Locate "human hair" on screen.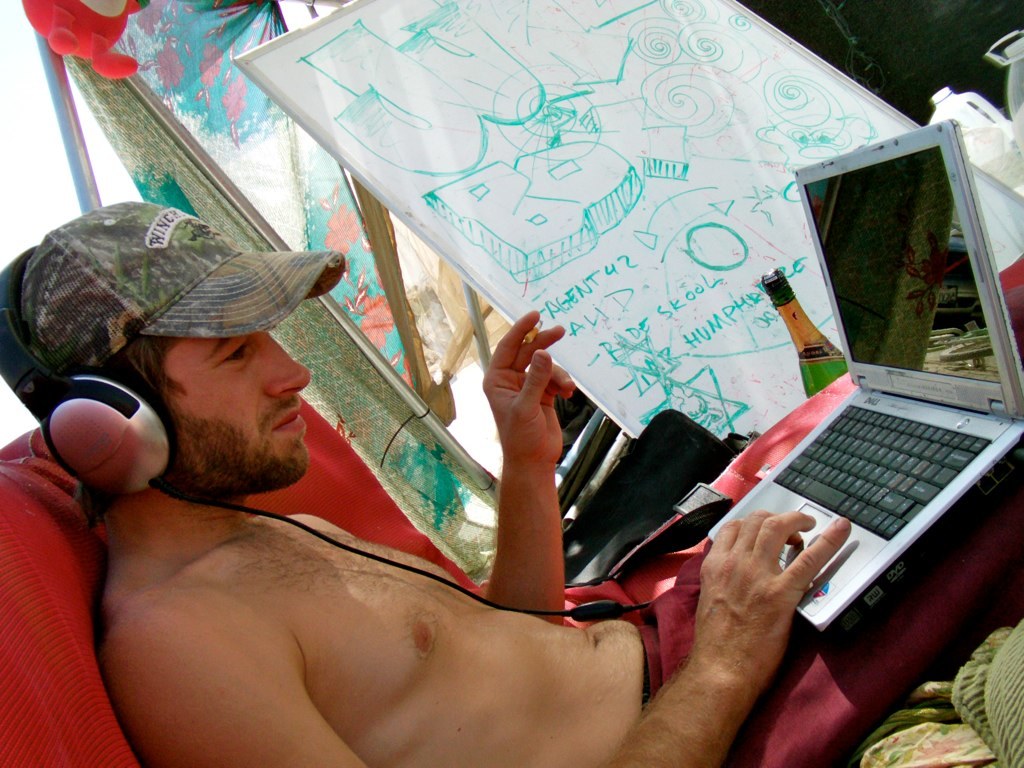
On screen at left=84, top=329, right=185, bottom=420.
